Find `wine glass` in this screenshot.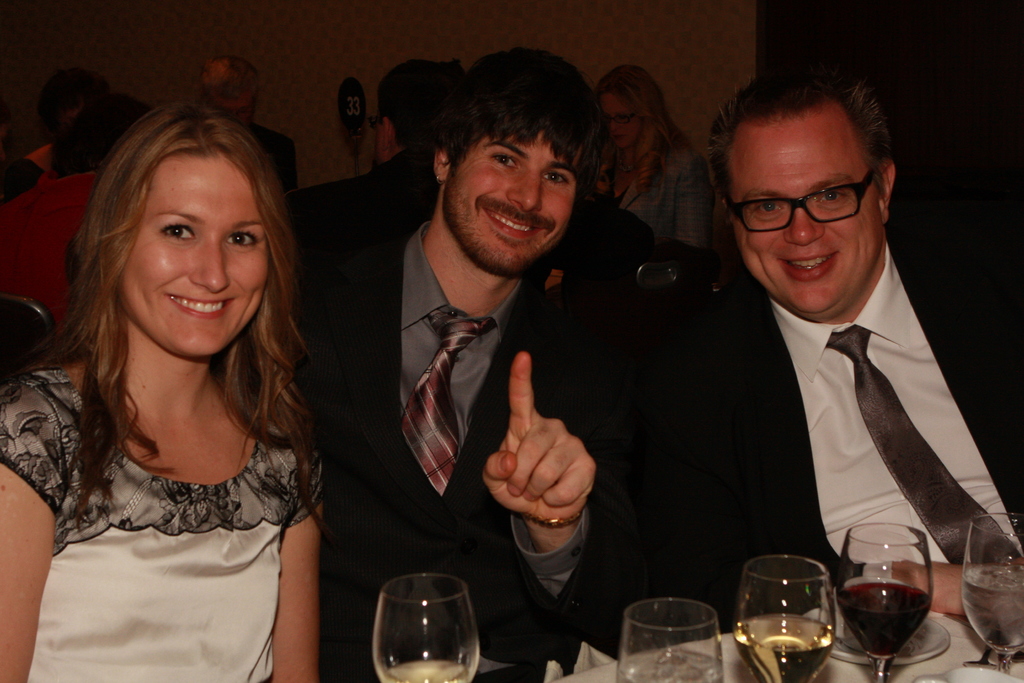
The bounding box for `wine glass` is {"left": 371, "top": 573, "right": 480, "bottom": 682}.
